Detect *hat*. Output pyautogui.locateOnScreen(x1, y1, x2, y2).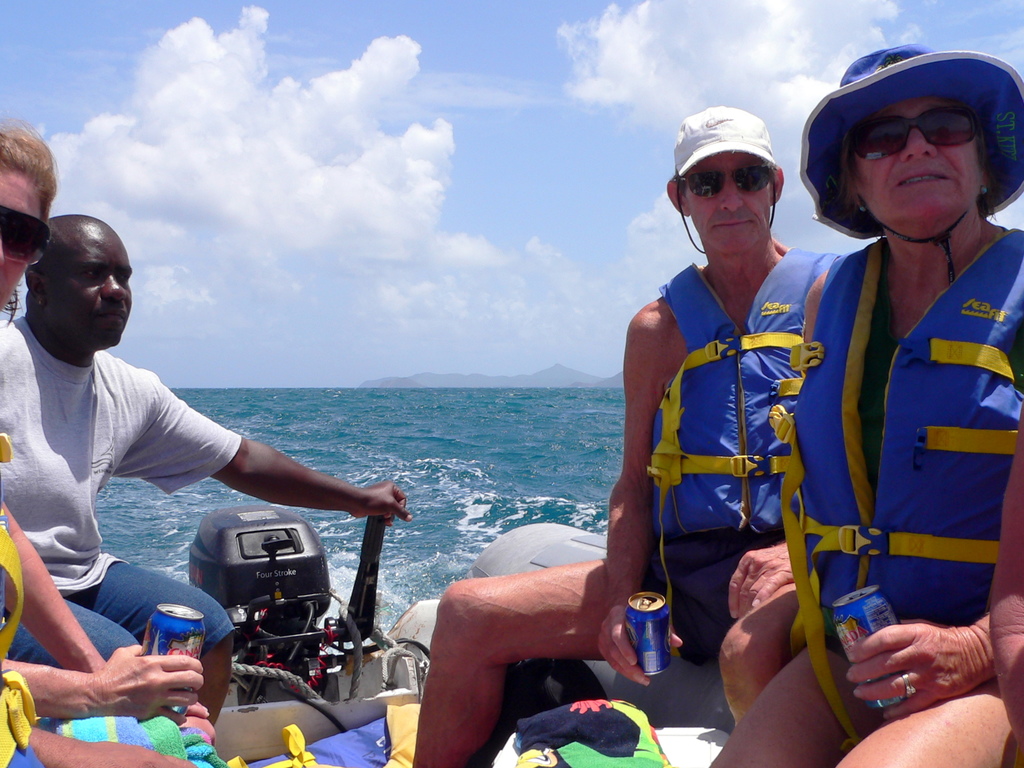
pyautogui.locateOnScreen(796, 41, 1023, 291).
